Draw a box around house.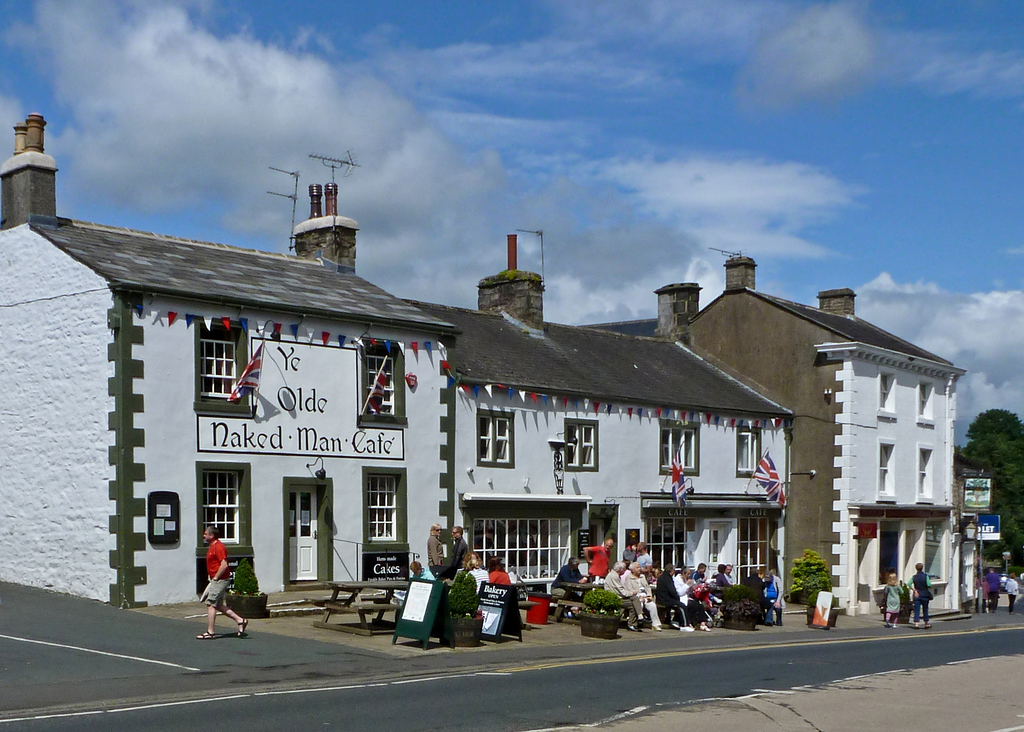
468,224,793,605.
